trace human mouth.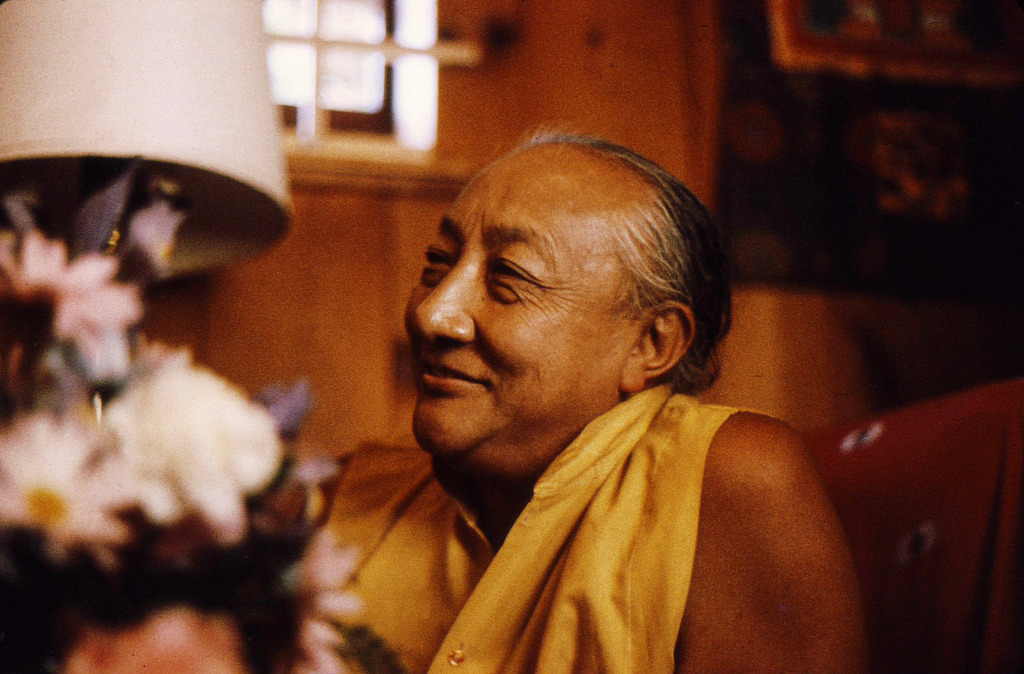
Traced to 417 350 502 396.
